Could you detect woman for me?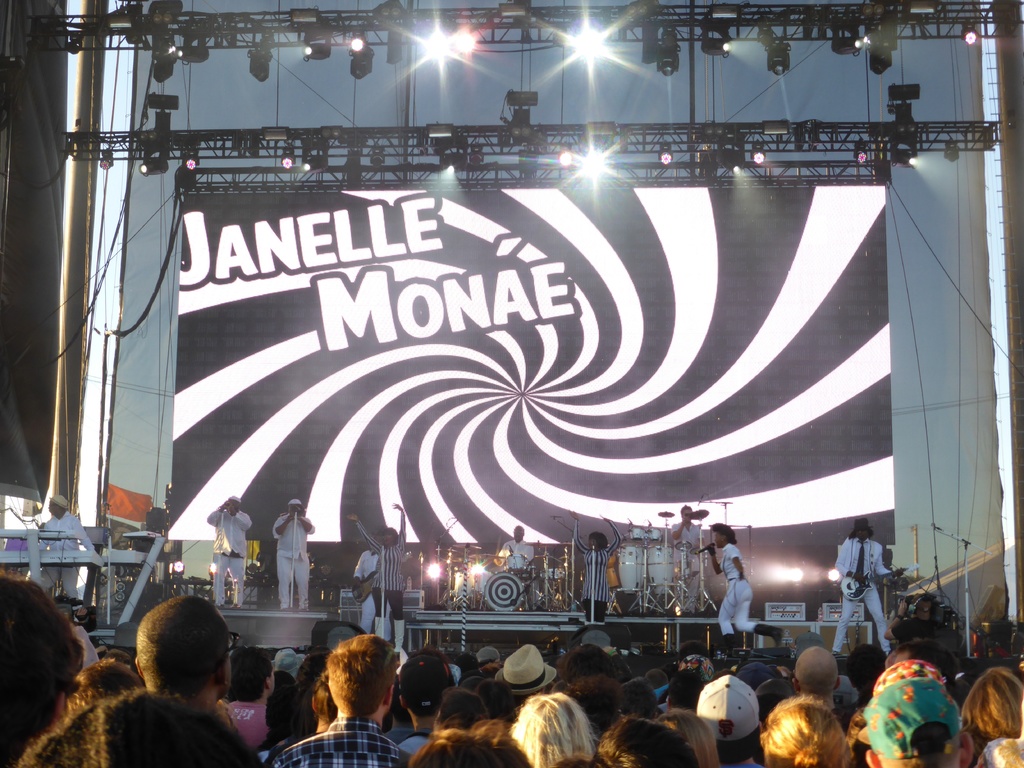
Detection result: {"x1": 960, "y1": 668, "x2": 1023, "y2": 752}.
